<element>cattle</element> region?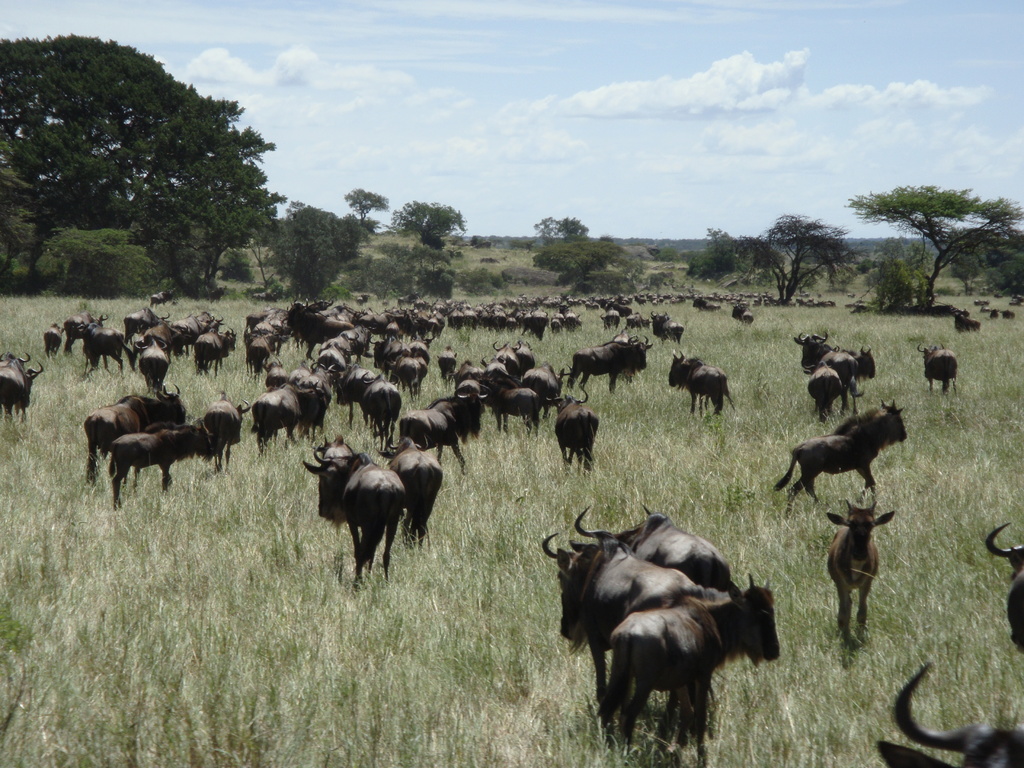
198, 399, 250, 467
